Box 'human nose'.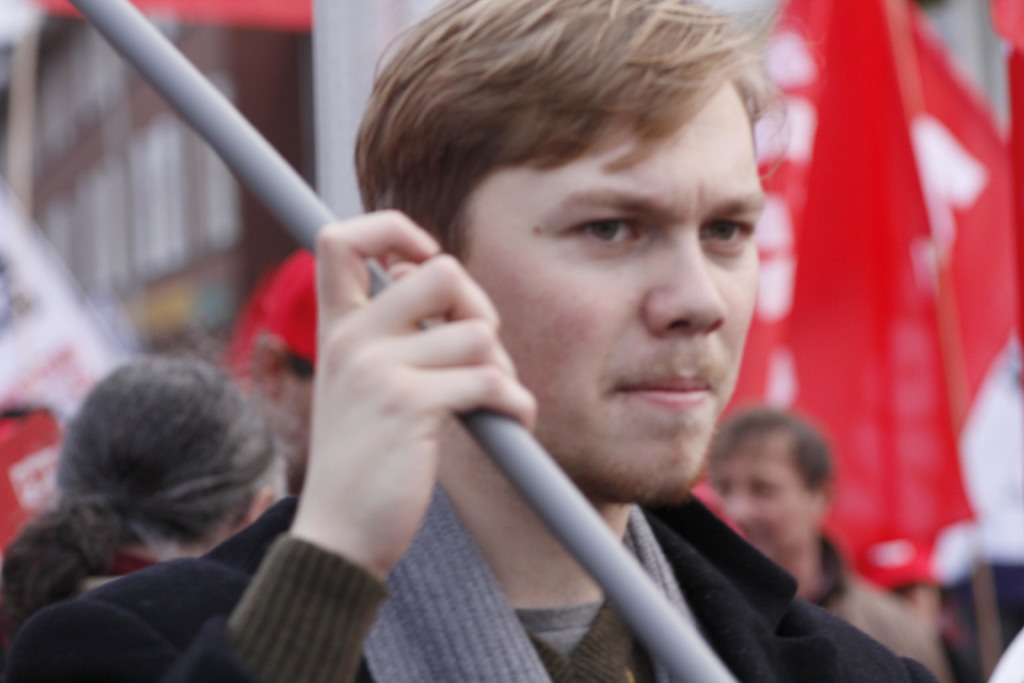
(x1=729, y1=495, x2=750, y2=520).
